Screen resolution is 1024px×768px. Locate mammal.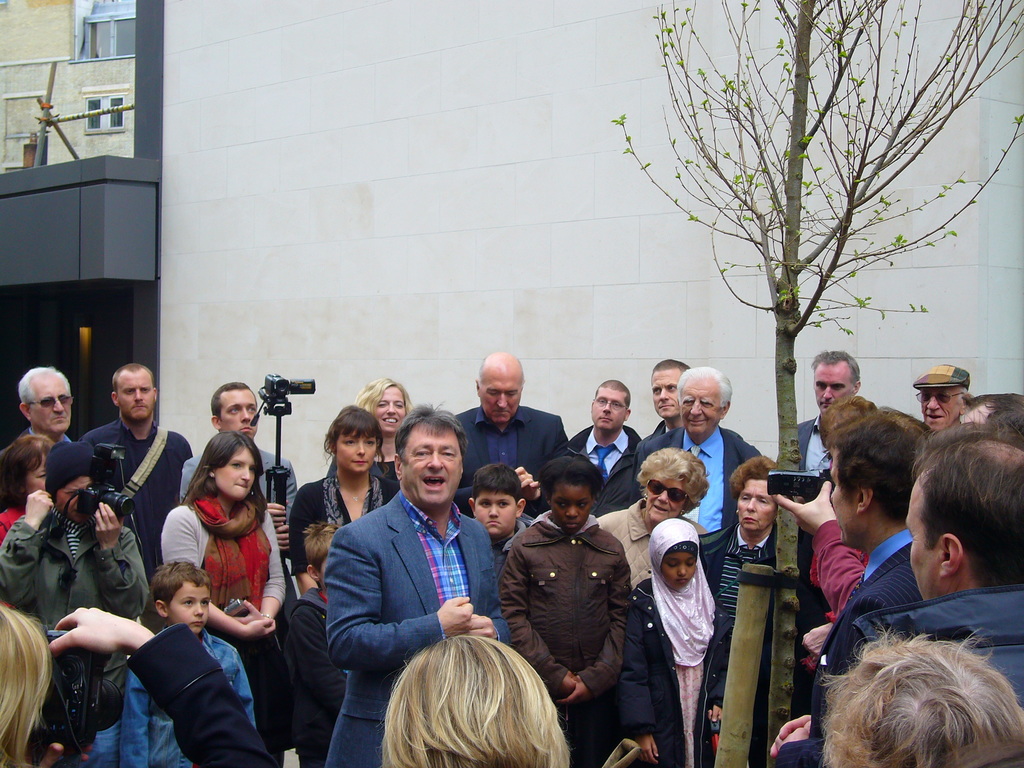
(0, 428, 55, 527).
